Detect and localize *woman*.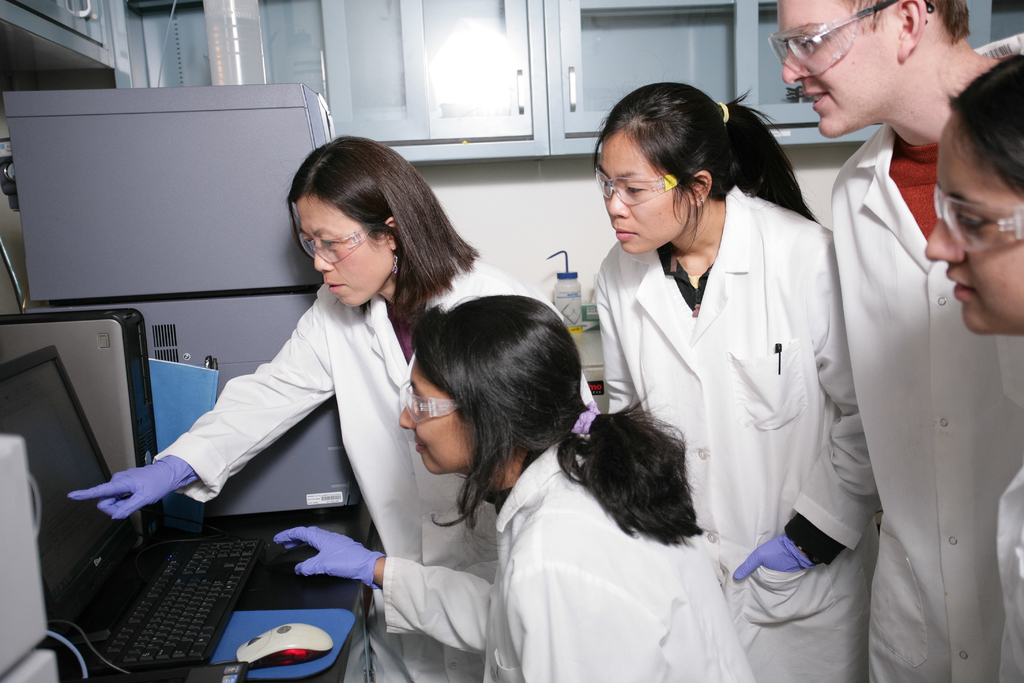
Localized at [62, 133, 602, 682].
